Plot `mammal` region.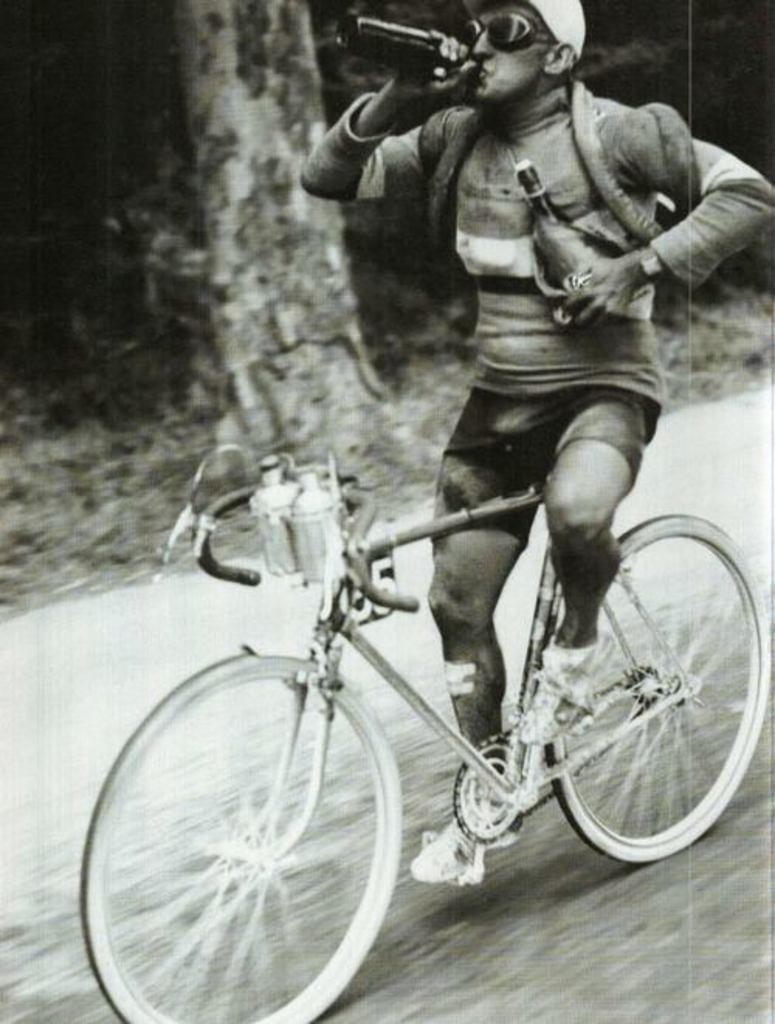
Plotted at [x1=245, y1=45, x2=747, y2=765].
